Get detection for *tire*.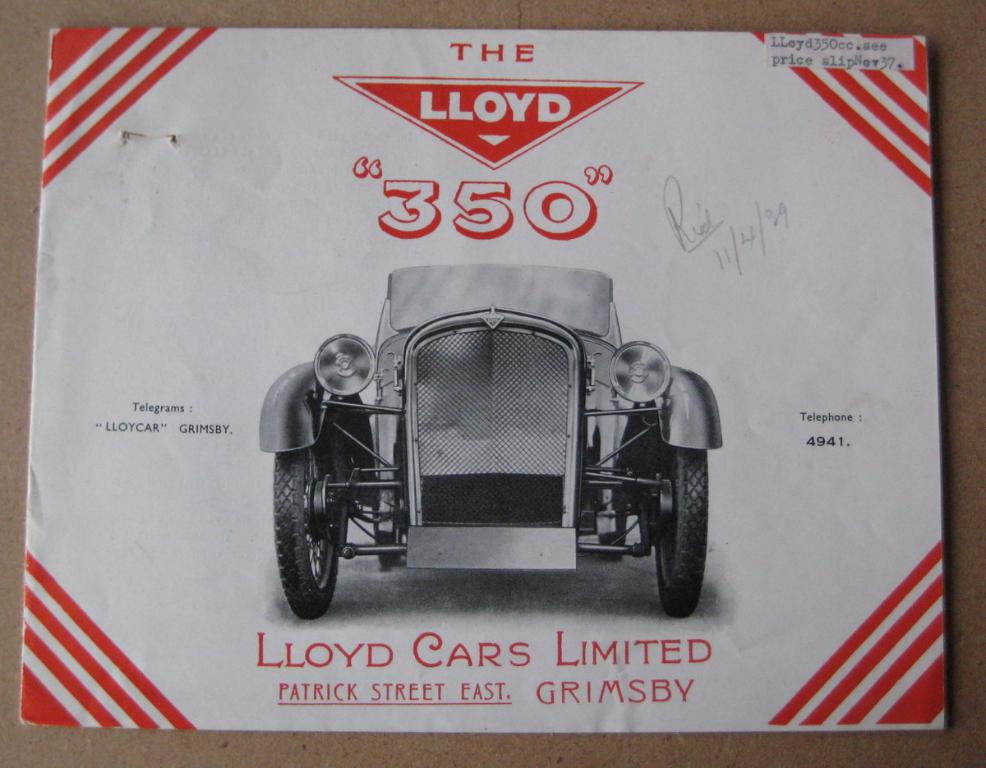
Detection: x1=657, y1=448, x2=710, y2=619.
